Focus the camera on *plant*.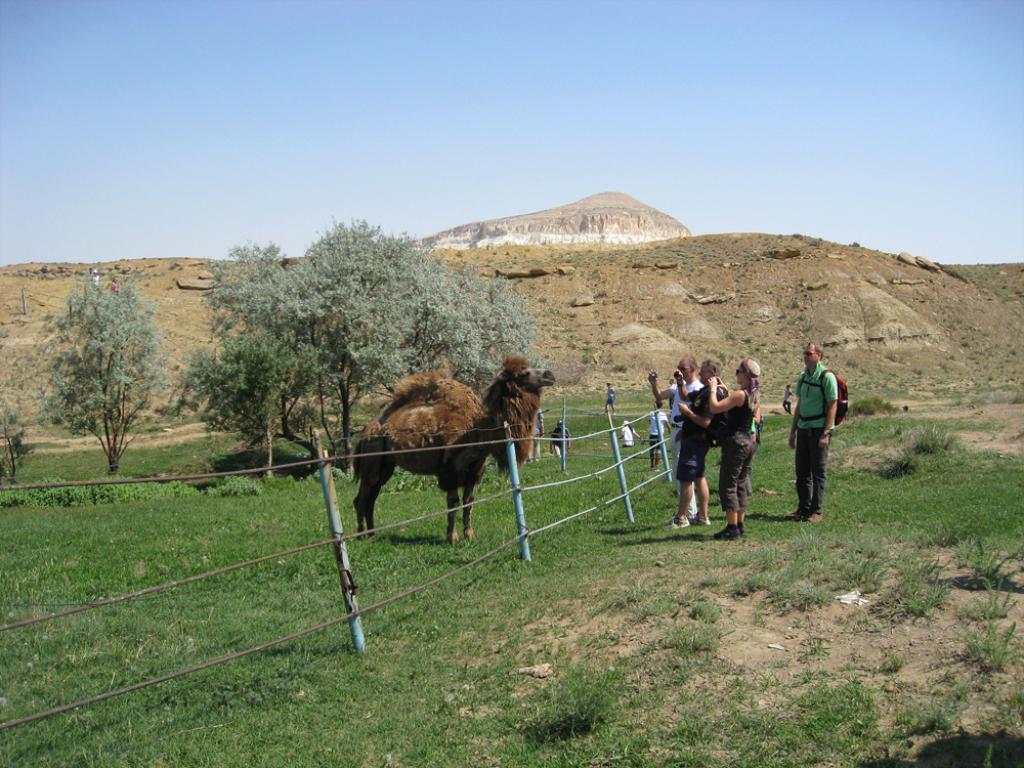
Focus region: bbox(0, 393, 29, 481).
